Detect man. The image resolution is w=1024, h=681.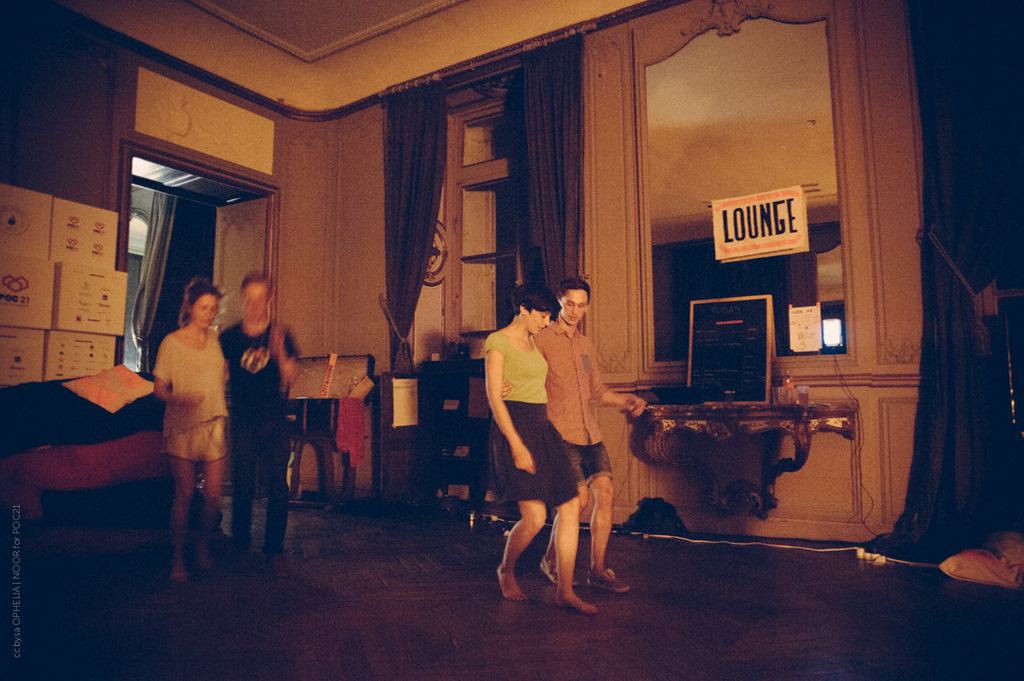
{"left": 221, "top": 276, "right": 304, "bottom": 563}.
